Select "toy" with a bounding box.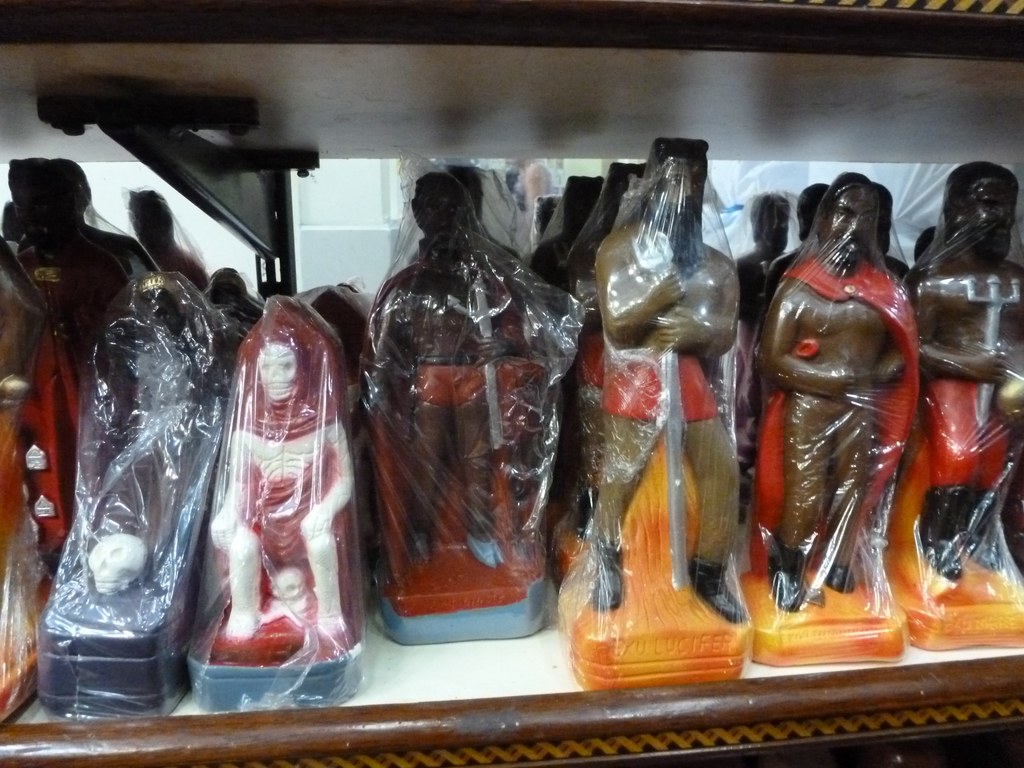
rect(737, 153, 945, 662).
